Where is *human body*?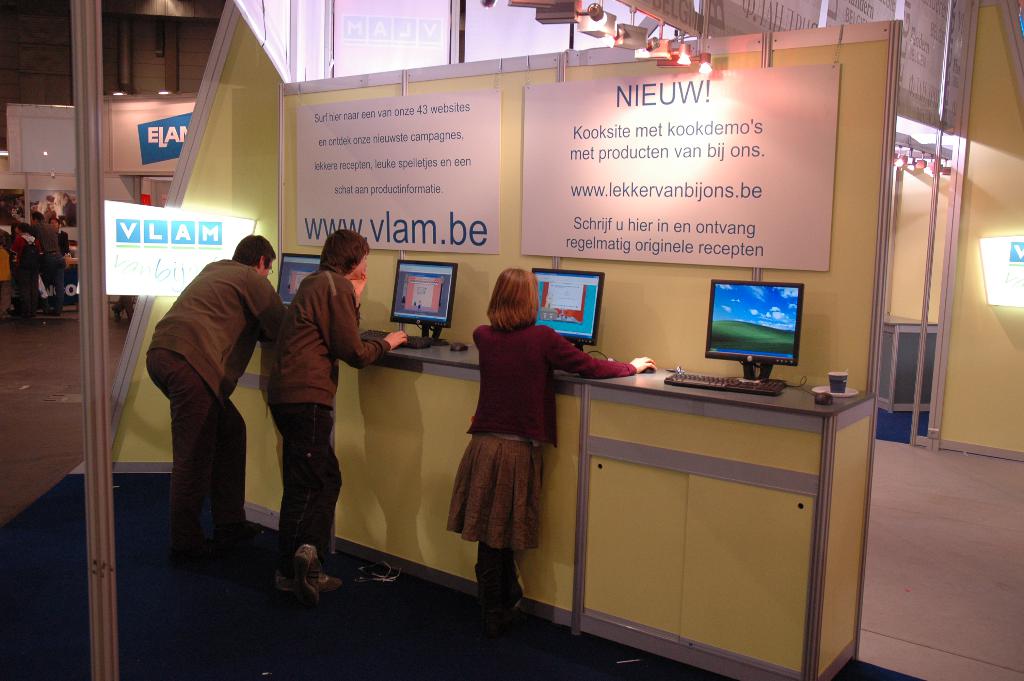
locate(269, 226, 405, 592).
